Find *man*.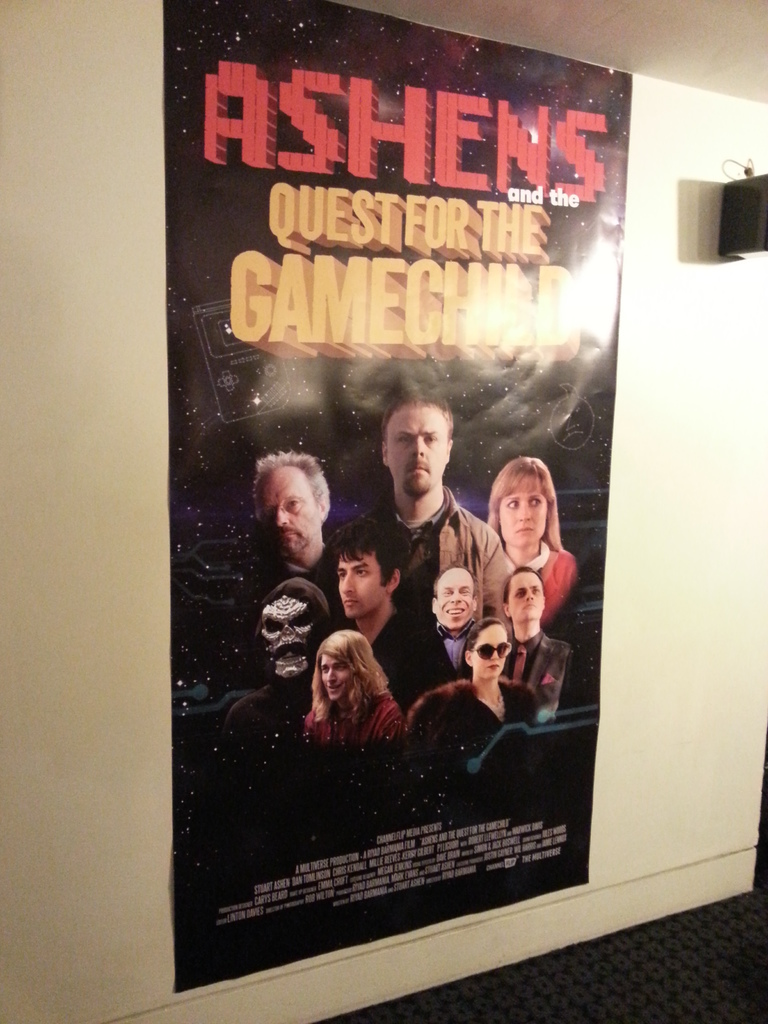
x1=248, y1=456, x2=349, y2=605.
